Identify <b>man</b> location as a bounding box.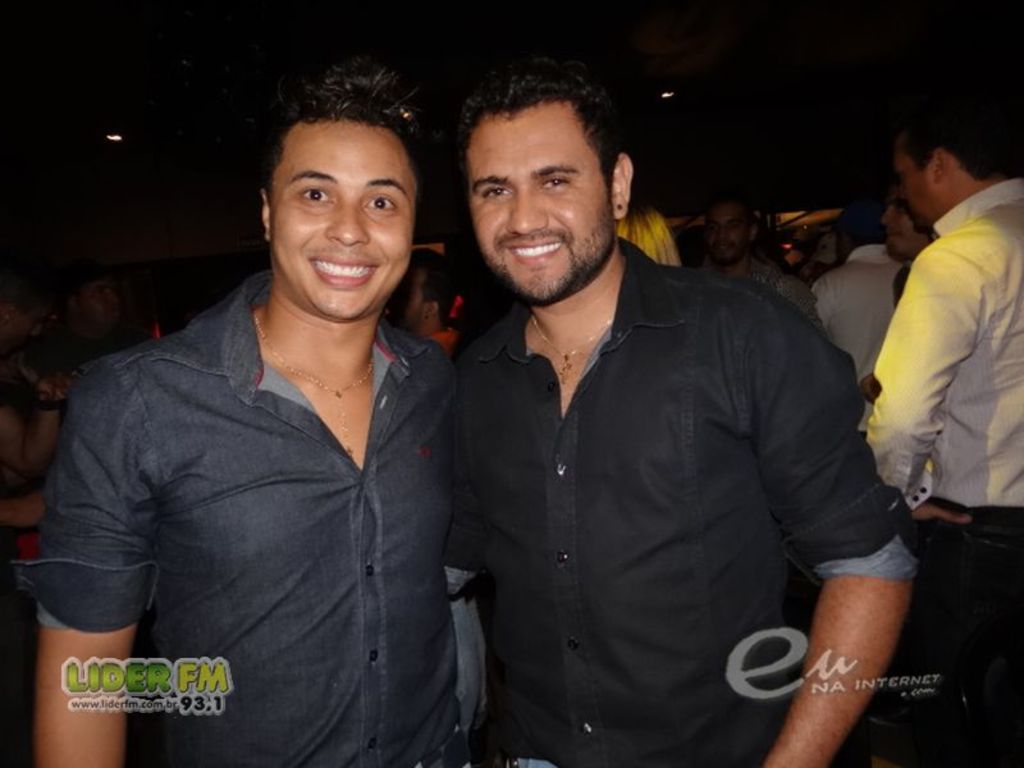
locate(406, 74, 918, 750).
